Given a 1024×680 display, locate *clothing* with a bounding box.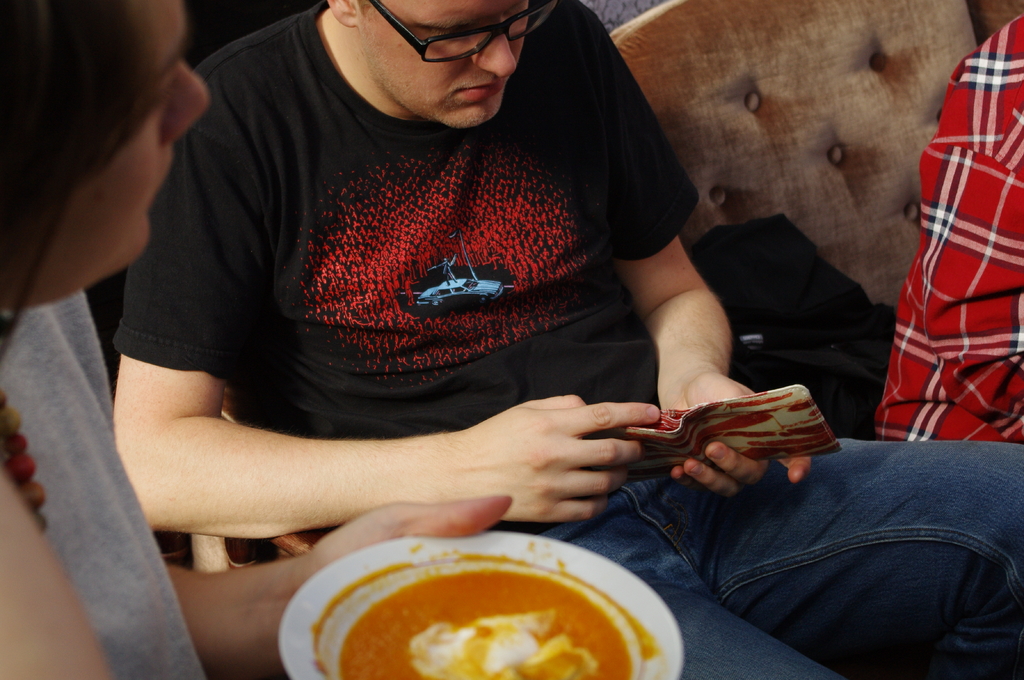
Located: 102, 0, 1023, 679.
